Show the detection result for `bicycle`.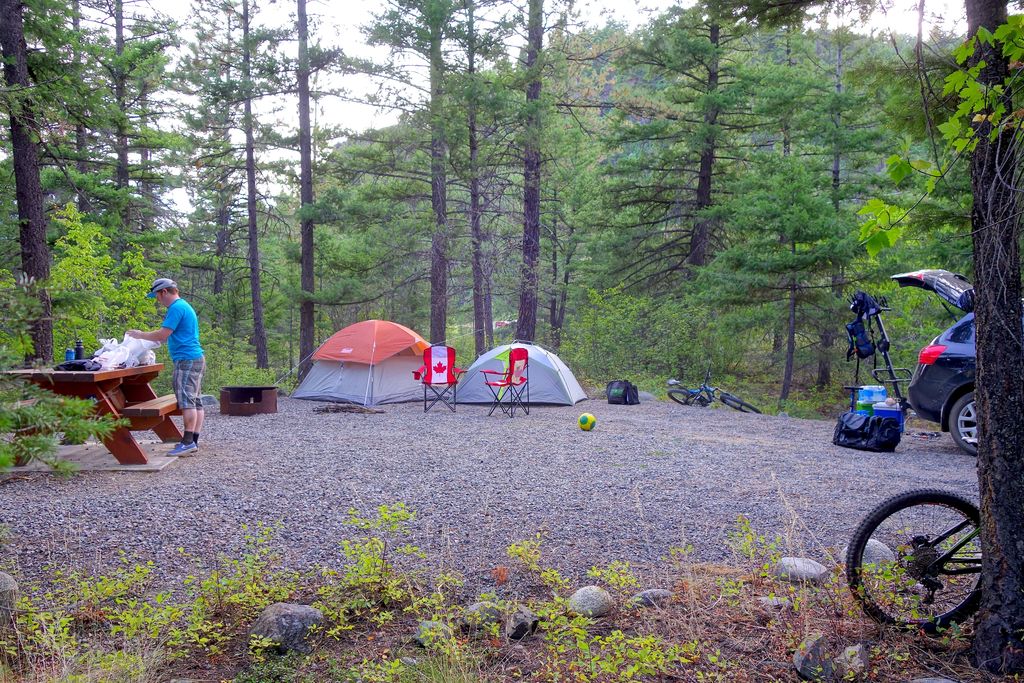
[left=845, top=489, right=982, bottom=632].
